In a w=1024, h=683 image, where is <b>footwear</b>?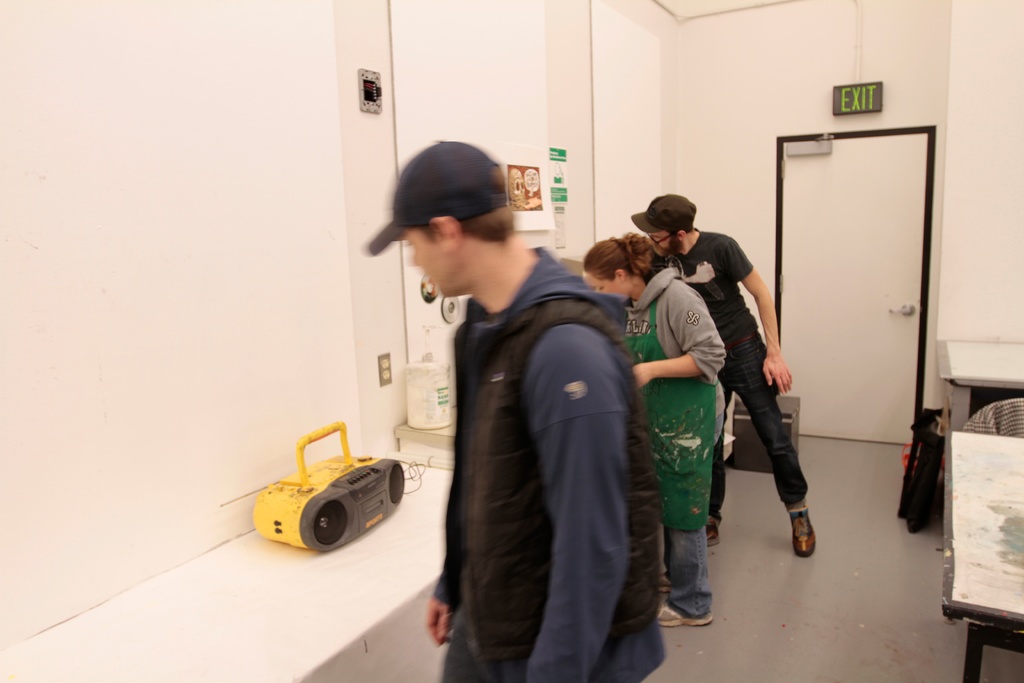
708/512/723/545.
